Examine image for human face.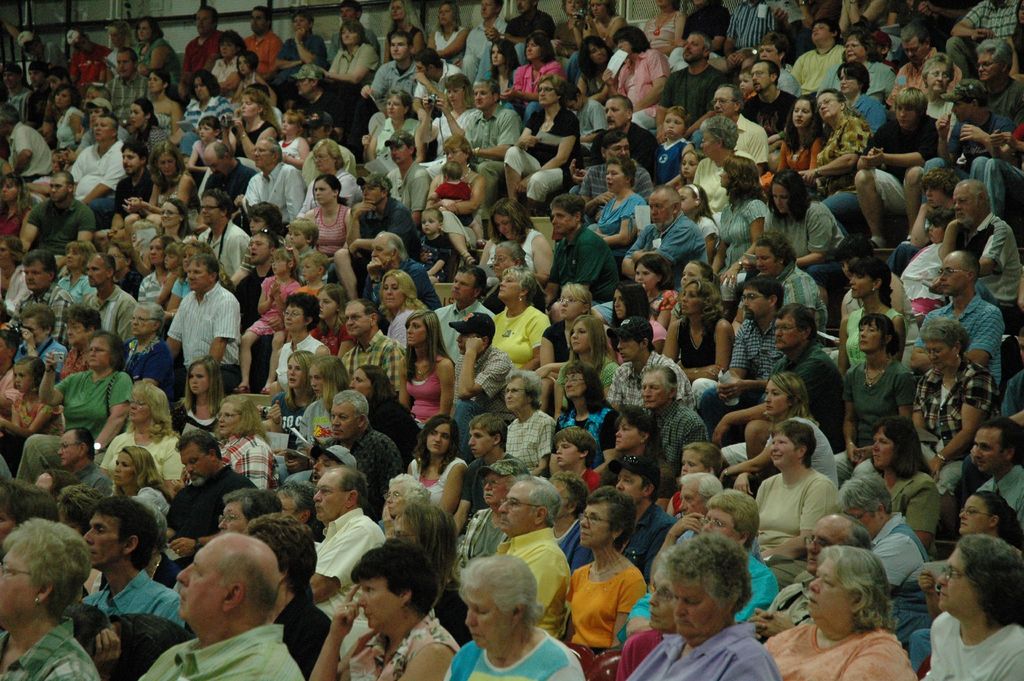
Examination result: (left=65, top=245, right=81, bottom=267).
